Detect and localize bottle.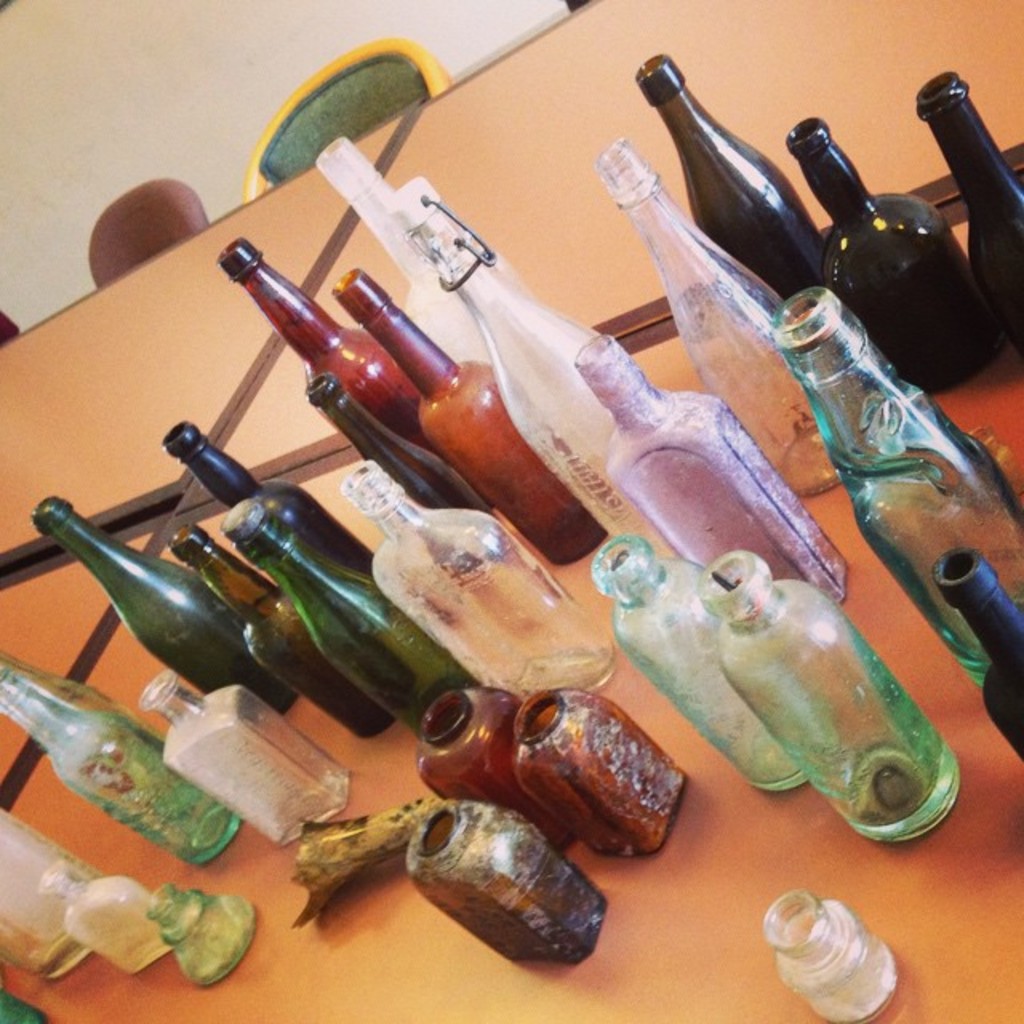
Localized at x1=224 y1=498 x2=482 y2=746.
